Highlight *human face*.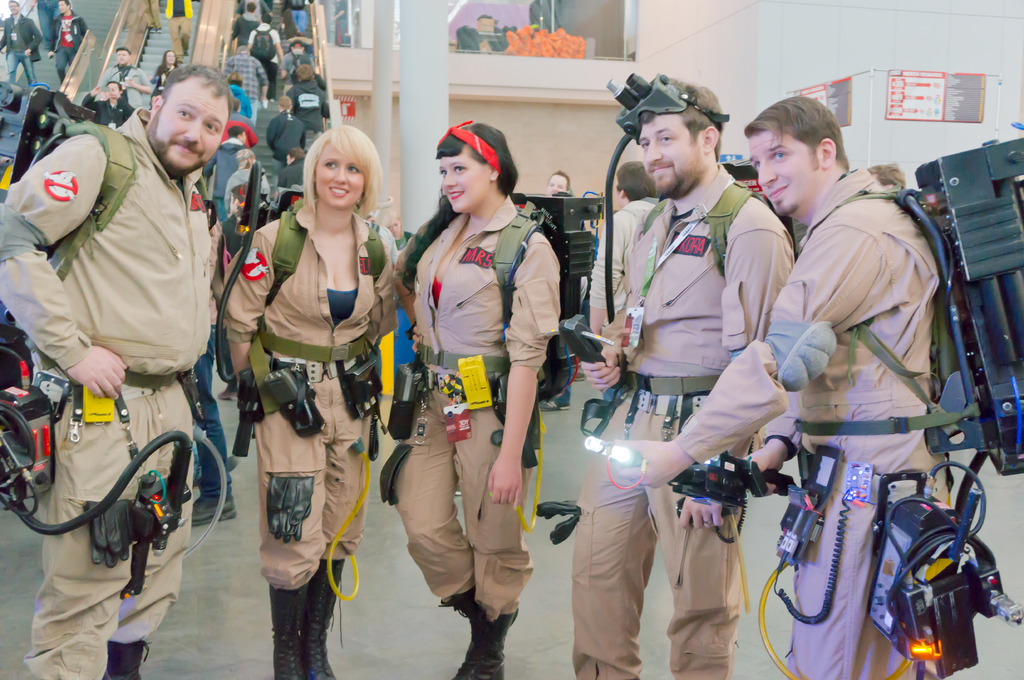
Highlighted region: pyautogui.locateOnScreen(744, 132, 822, 218).
